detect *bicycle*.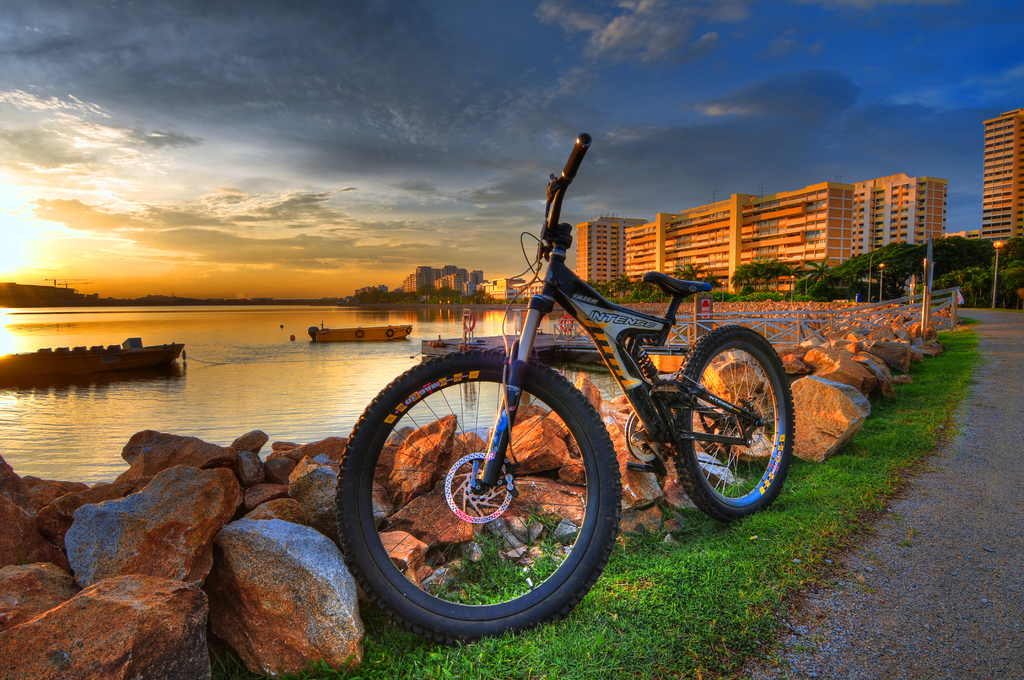
Detected at pyautogui.locateOnScreen(329, 172, 826, 639).
